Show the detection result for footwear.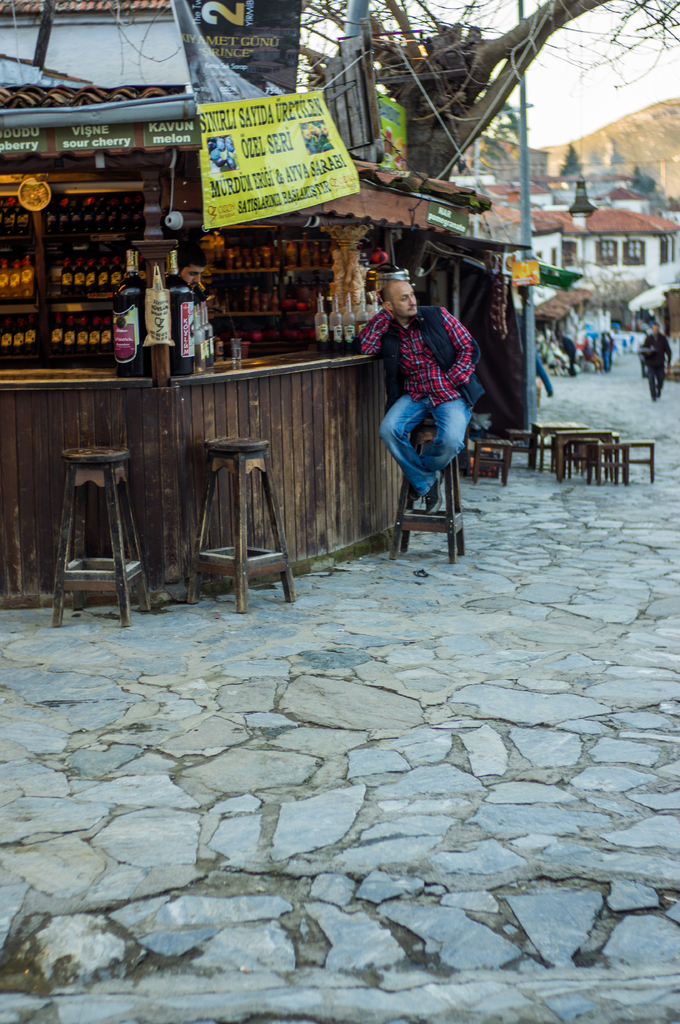
left=409, top=483, right=422, bottom=502.
